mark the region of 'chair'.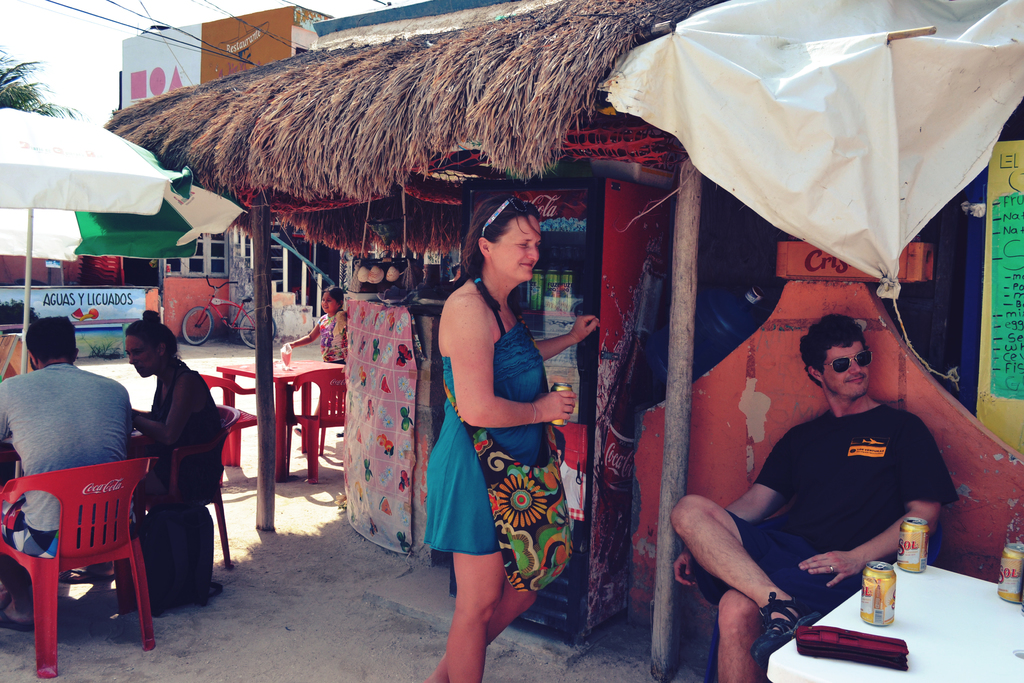
Region: BBox(196, 370, 275, 490).
